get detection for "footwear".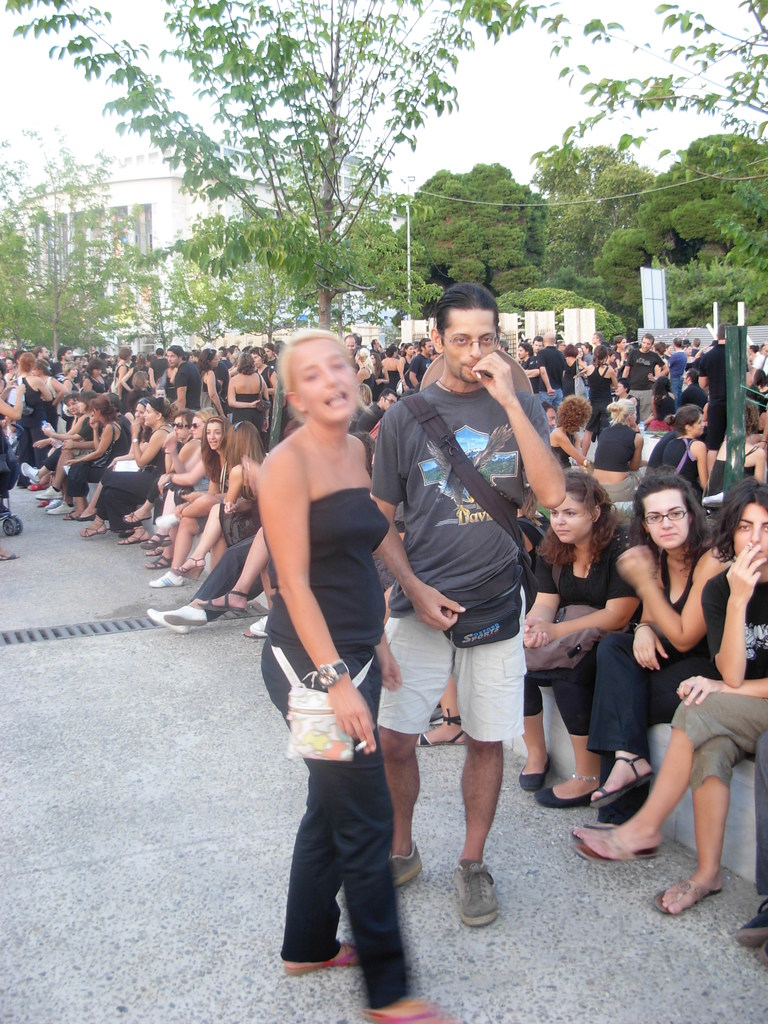
Detection: <bbox>148, 573, 189, 585</bbox>.
